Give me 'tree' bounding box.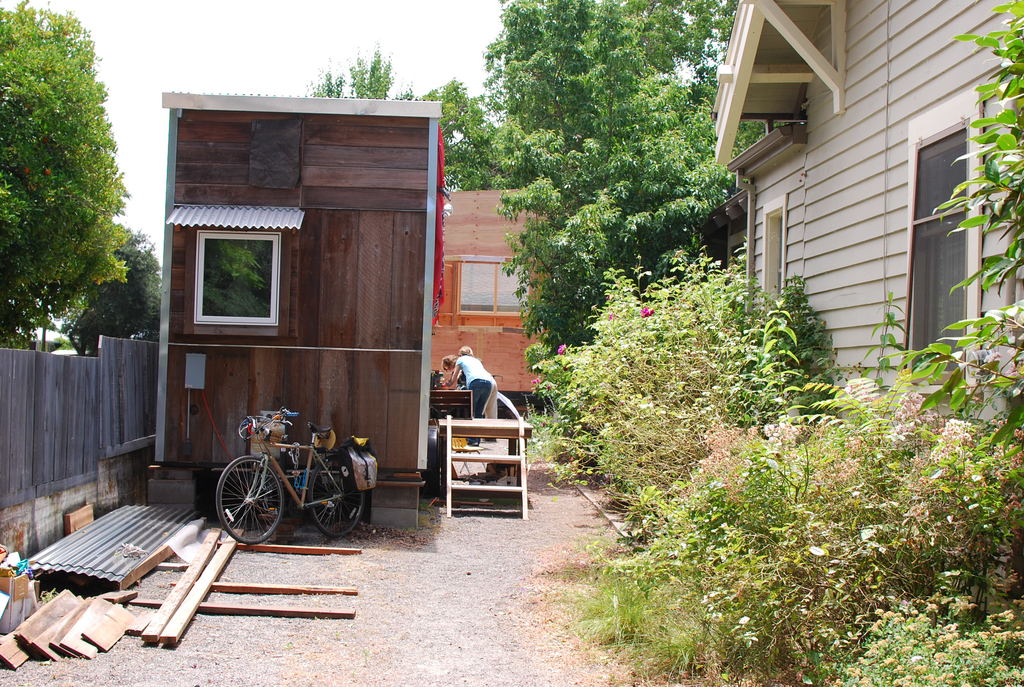
x1=54, y1=216, x2=164, y2=352.
